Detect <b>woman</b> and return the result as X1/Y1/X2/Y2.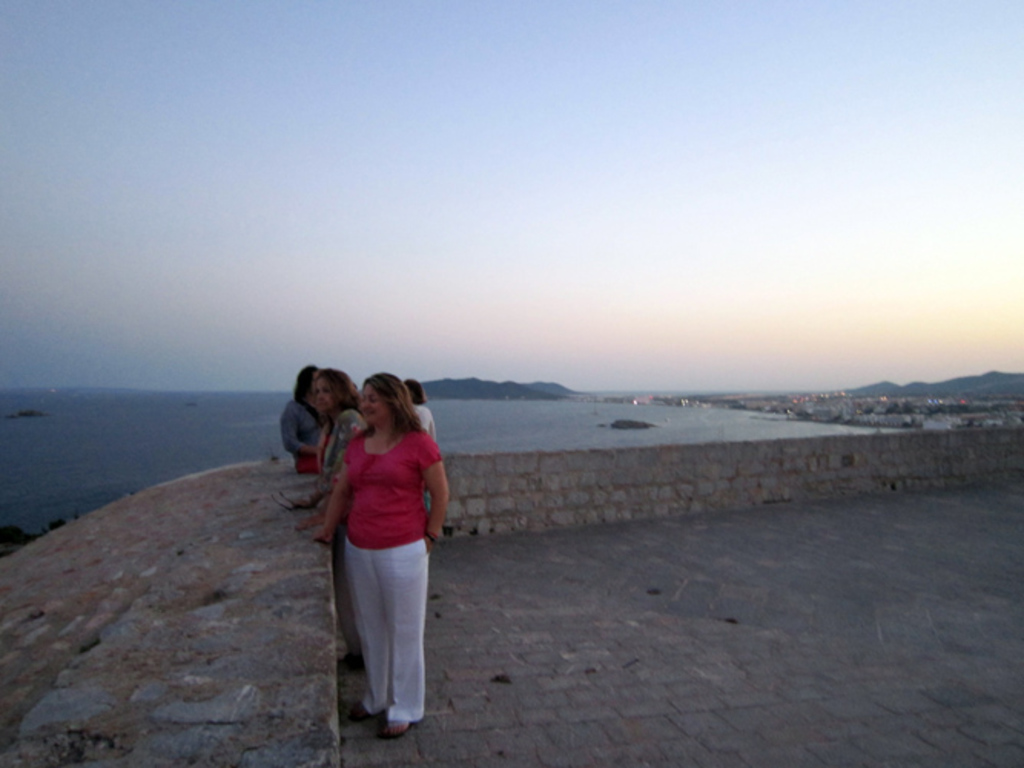
309/366/448/722.
